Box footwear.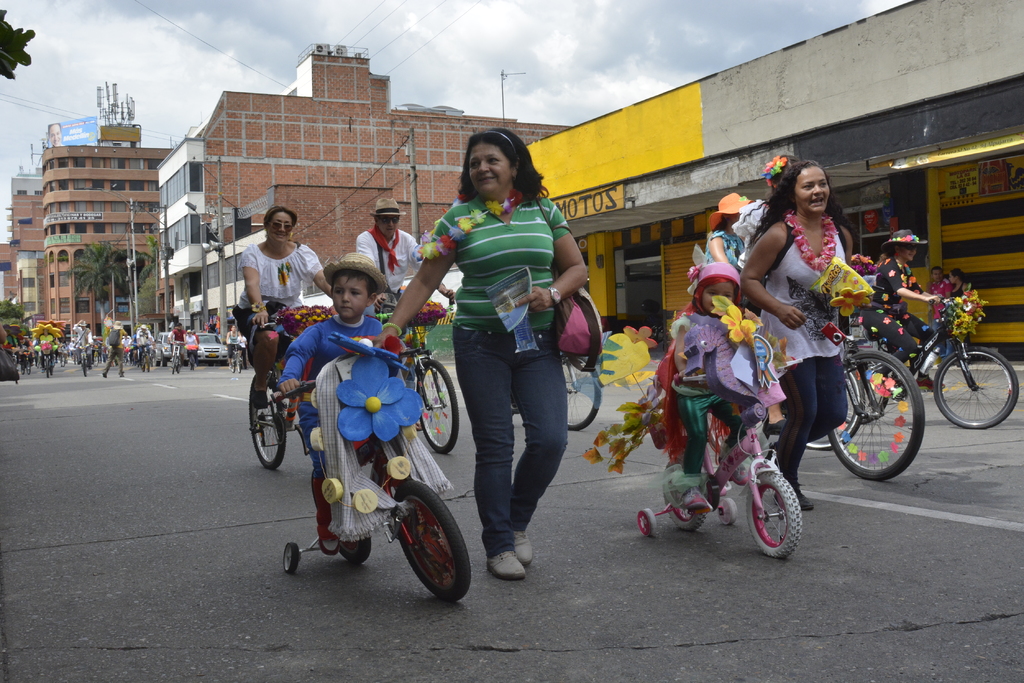
(732, 467, 747, 484).
